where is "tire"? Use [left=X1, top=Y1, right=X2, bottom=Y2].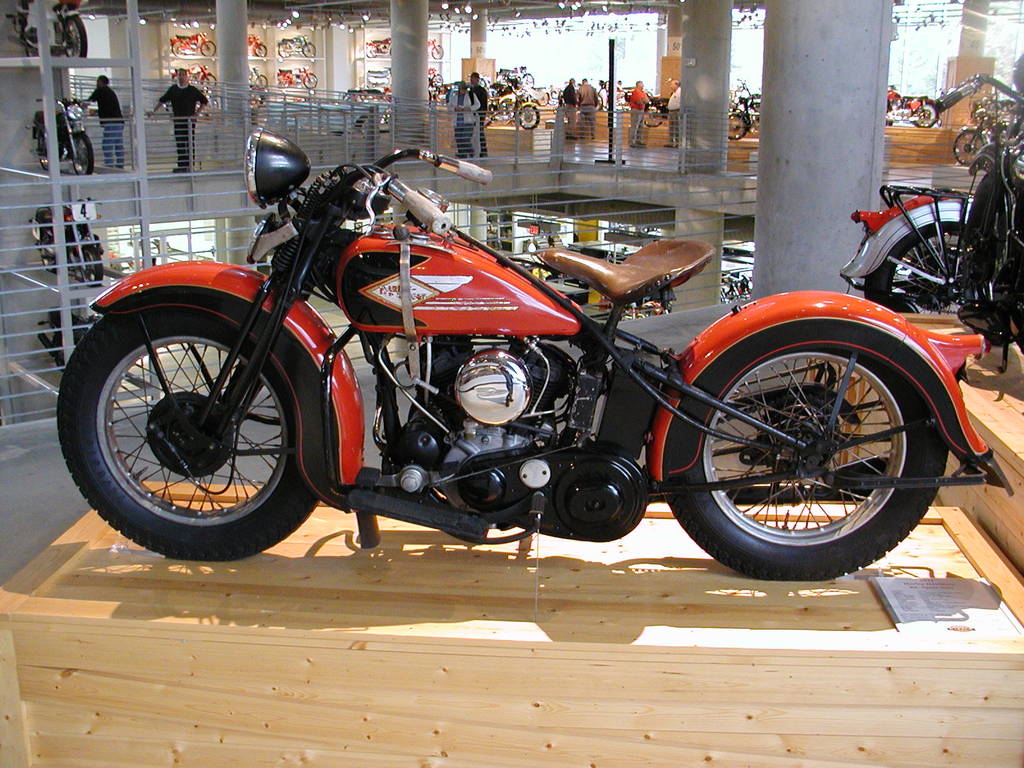
[left=253, top=41, right=271, bottom=60].
